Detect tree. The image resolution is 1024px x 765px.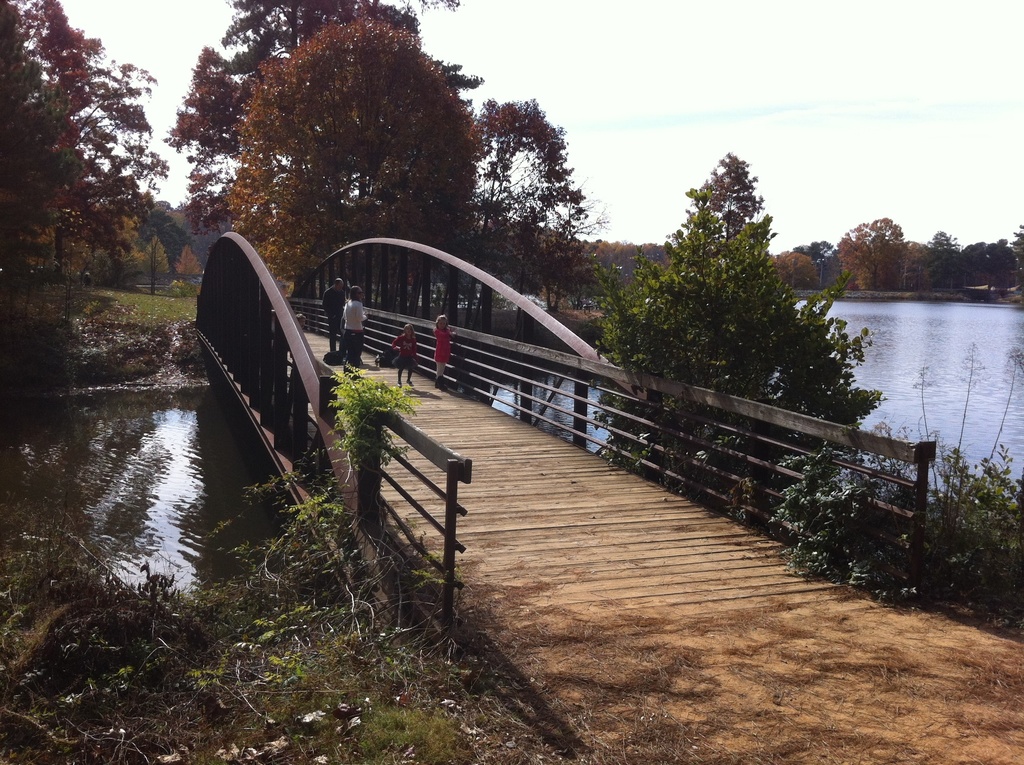
216, 0, 426, 205.
